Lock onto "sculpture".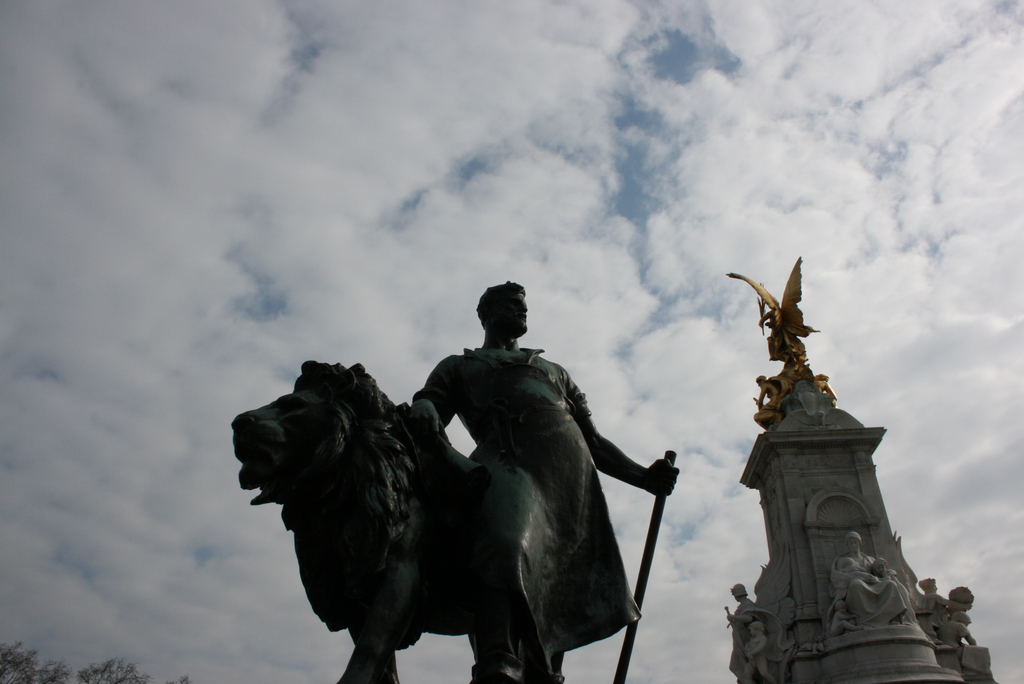
Locked: x1=726, y1=256, x2=843, y2=431.
